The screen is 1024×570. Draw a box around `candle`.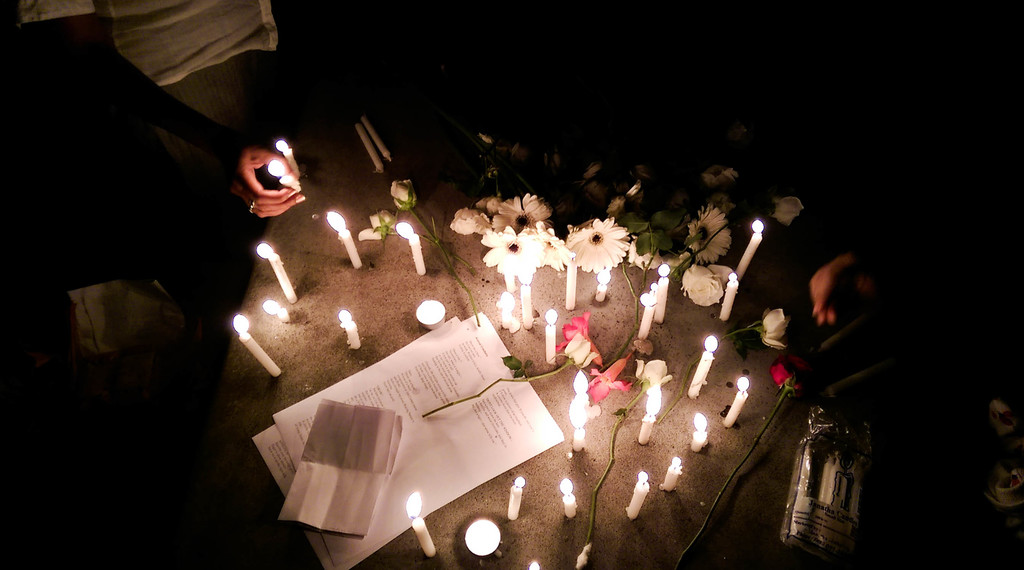
rect(548, 307, 560, 367).
